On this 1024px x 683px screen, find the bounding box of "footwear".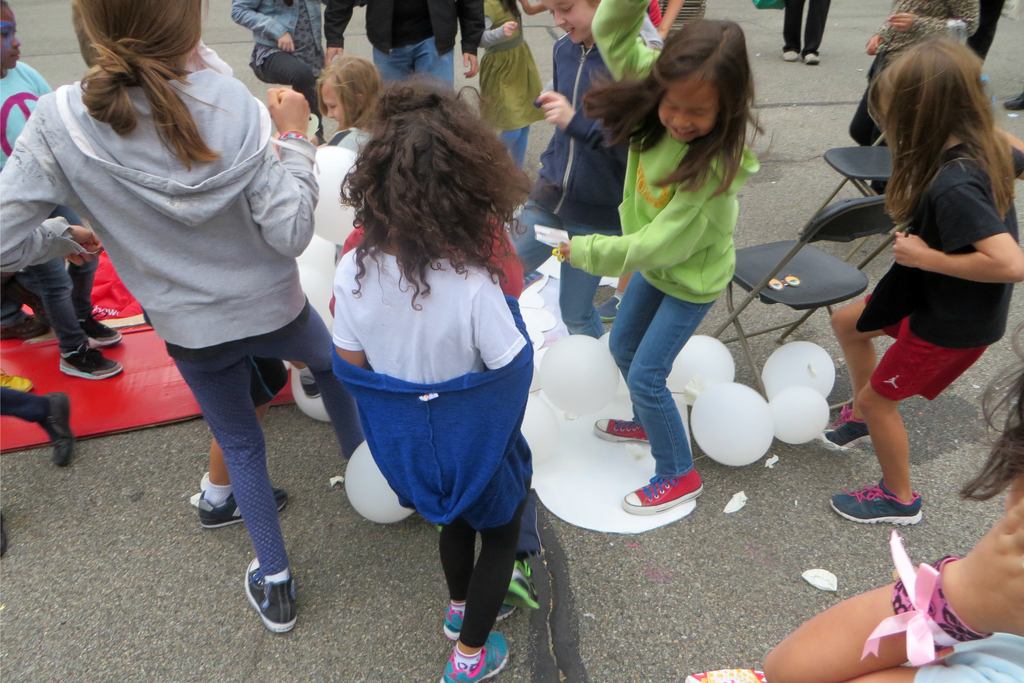
Bounding box: left=821, top=407, right=872, bottom=449.
